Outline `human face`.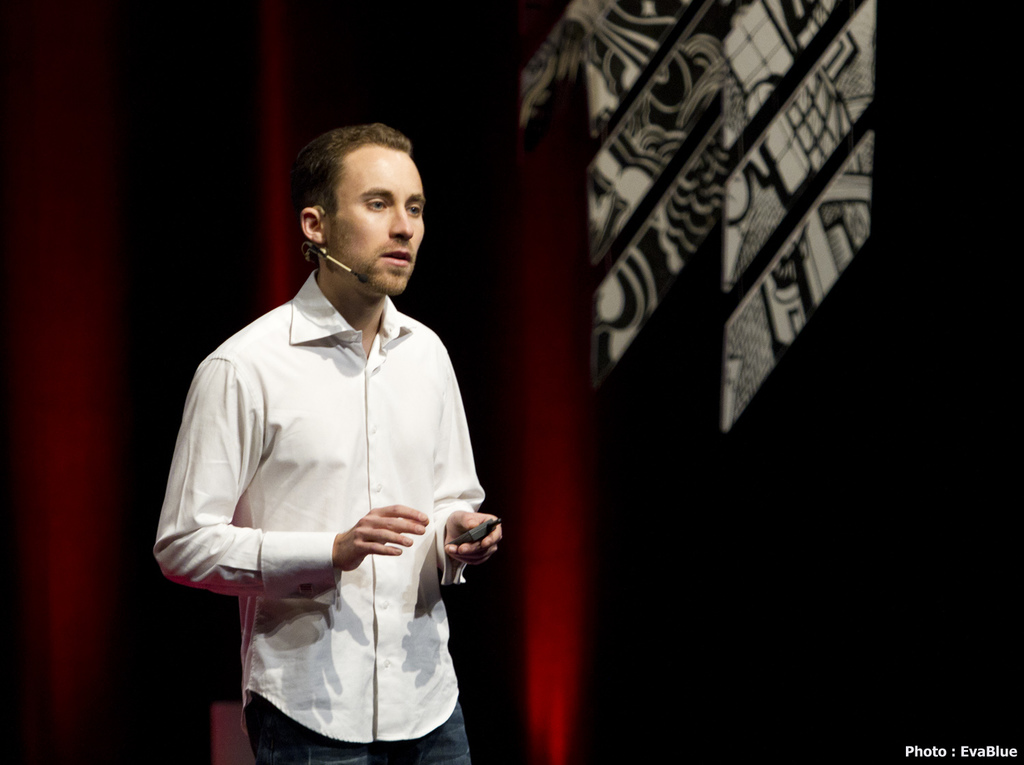
Outline: region(326, 144, 421, 294).
